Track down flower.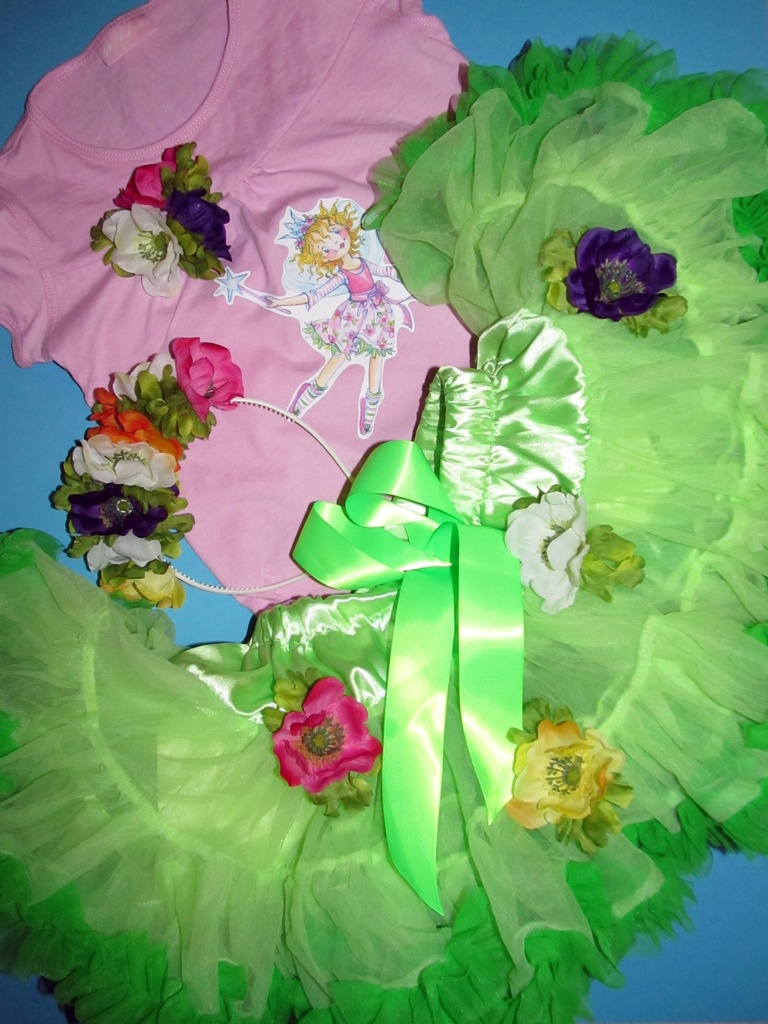
Tracked to bbox=(344, 310, 355, 319).
